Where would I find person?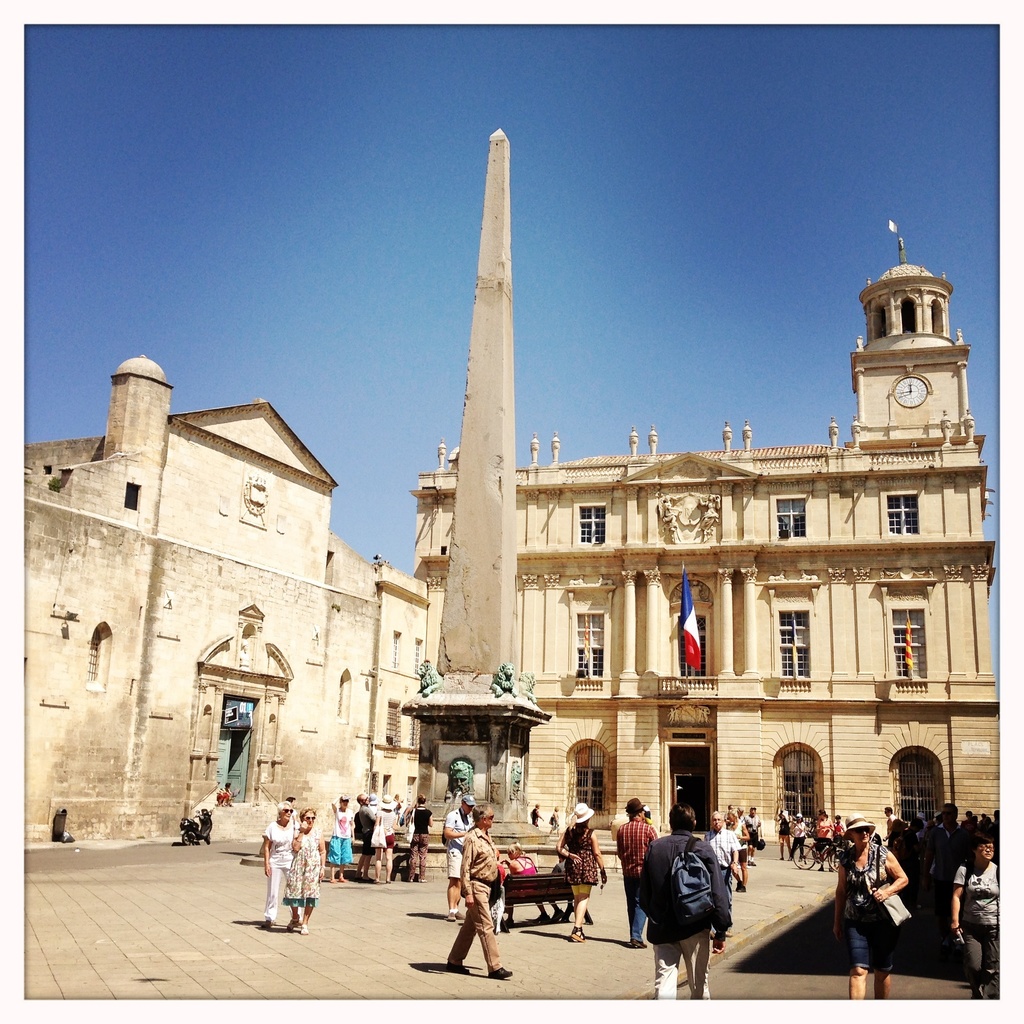
At locate(741, 801, 762, 865).
